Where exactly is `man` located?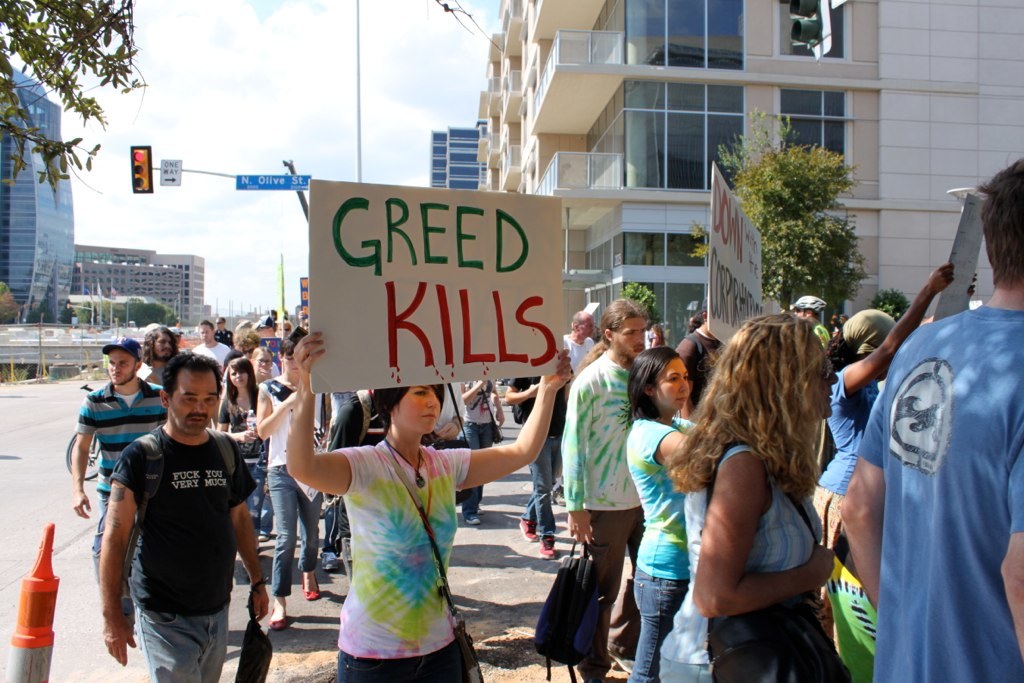
Its bounding box is BBox(145, 327, 178, 388).
